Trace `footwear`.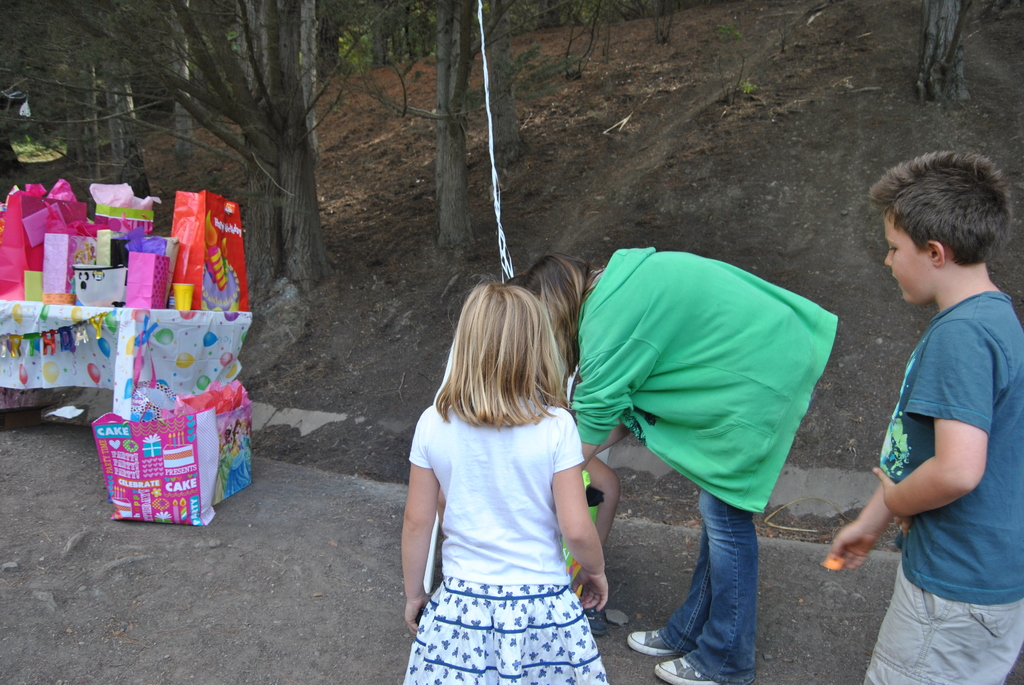
Traced to l=655, t=656, r=745, b=684.
